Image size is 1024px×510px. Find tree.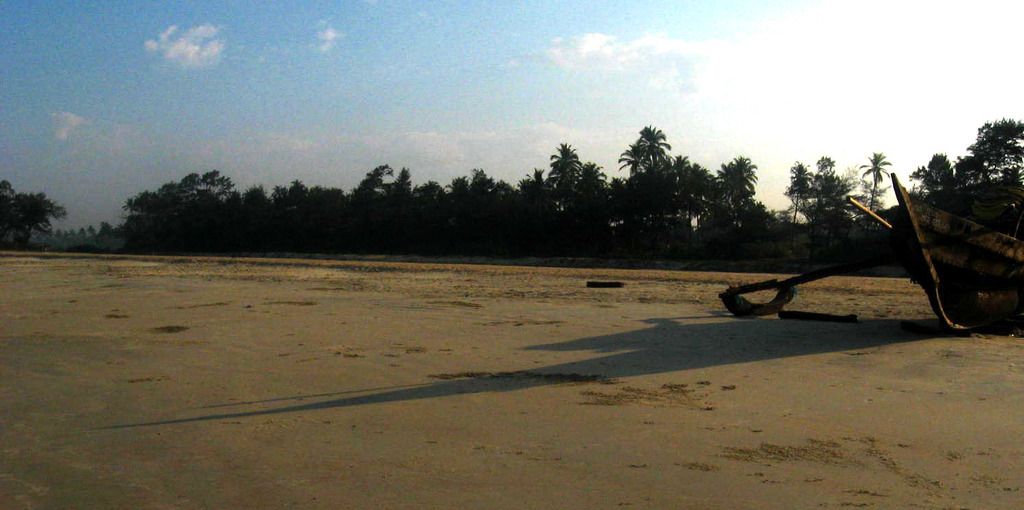
detection(857, 148, 889, 240).
